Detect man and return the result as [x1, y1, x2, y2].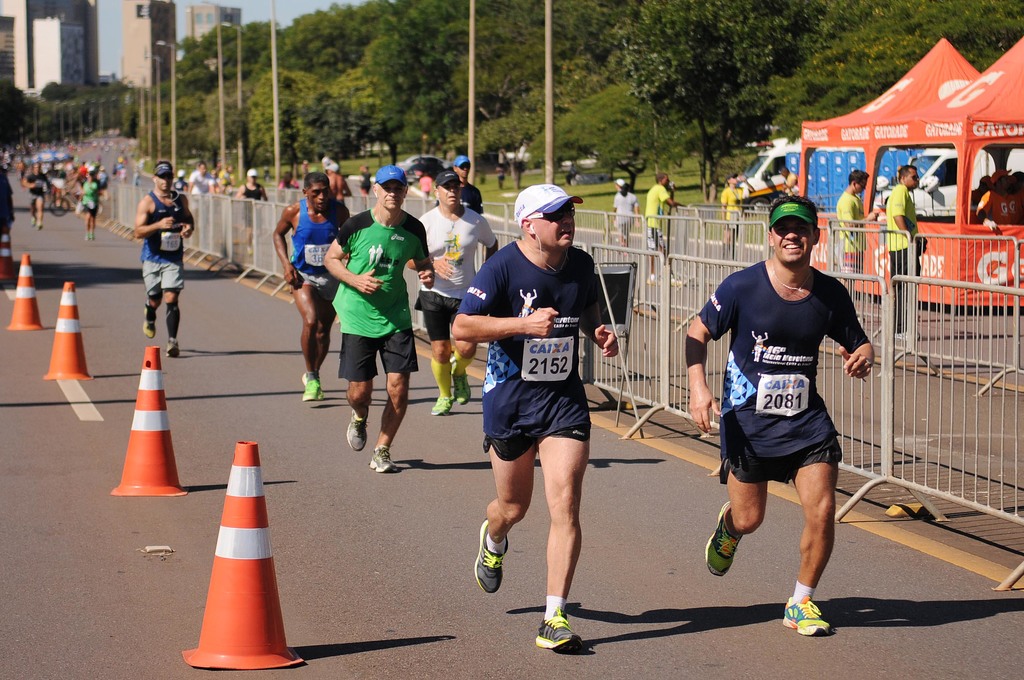
[644, 172, 689, 277].
